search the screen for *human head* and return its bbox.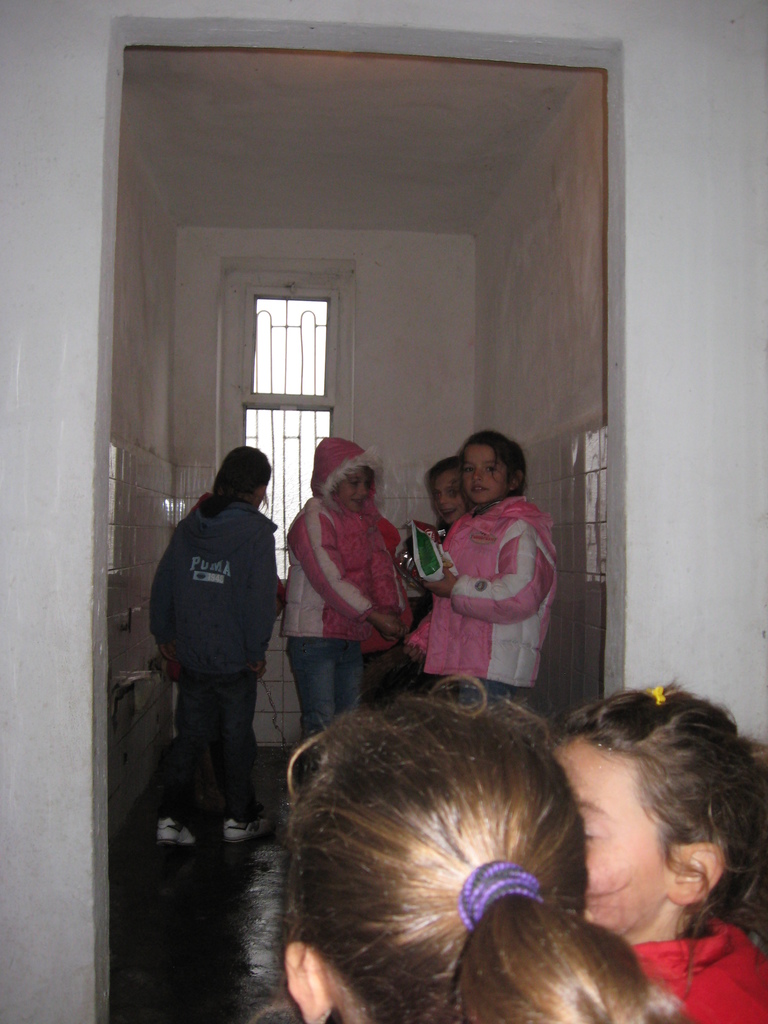
Found: box=[278, 673, 687, 1023].
